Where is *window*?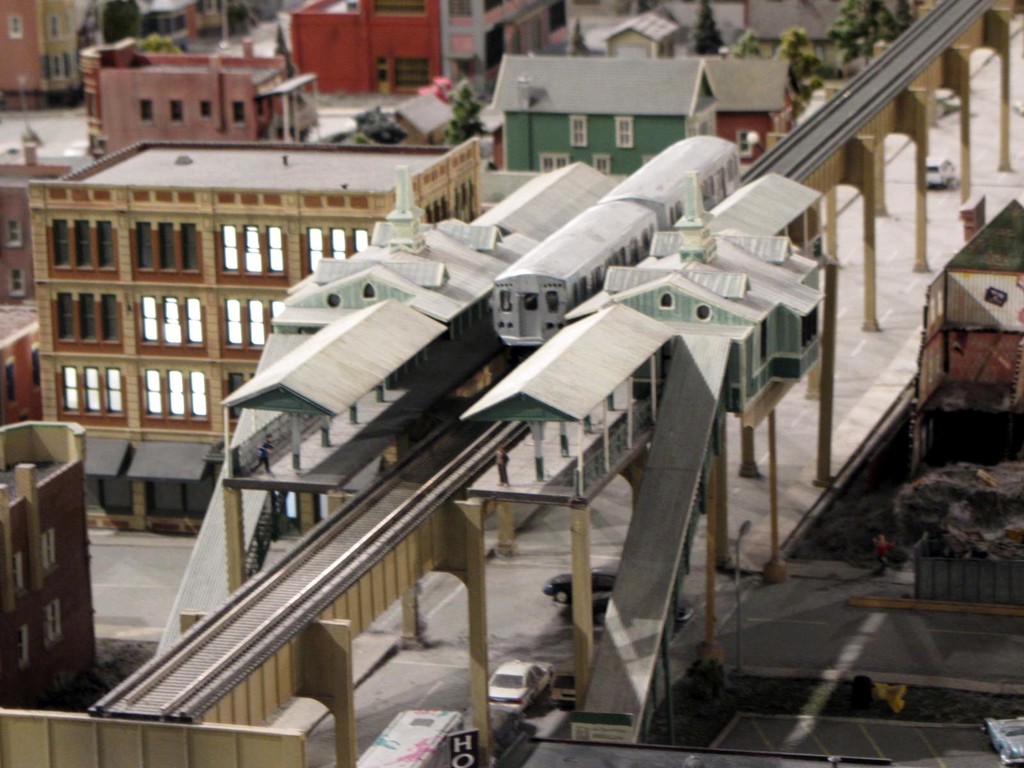
l=100, t=223, r=116, b=265.
